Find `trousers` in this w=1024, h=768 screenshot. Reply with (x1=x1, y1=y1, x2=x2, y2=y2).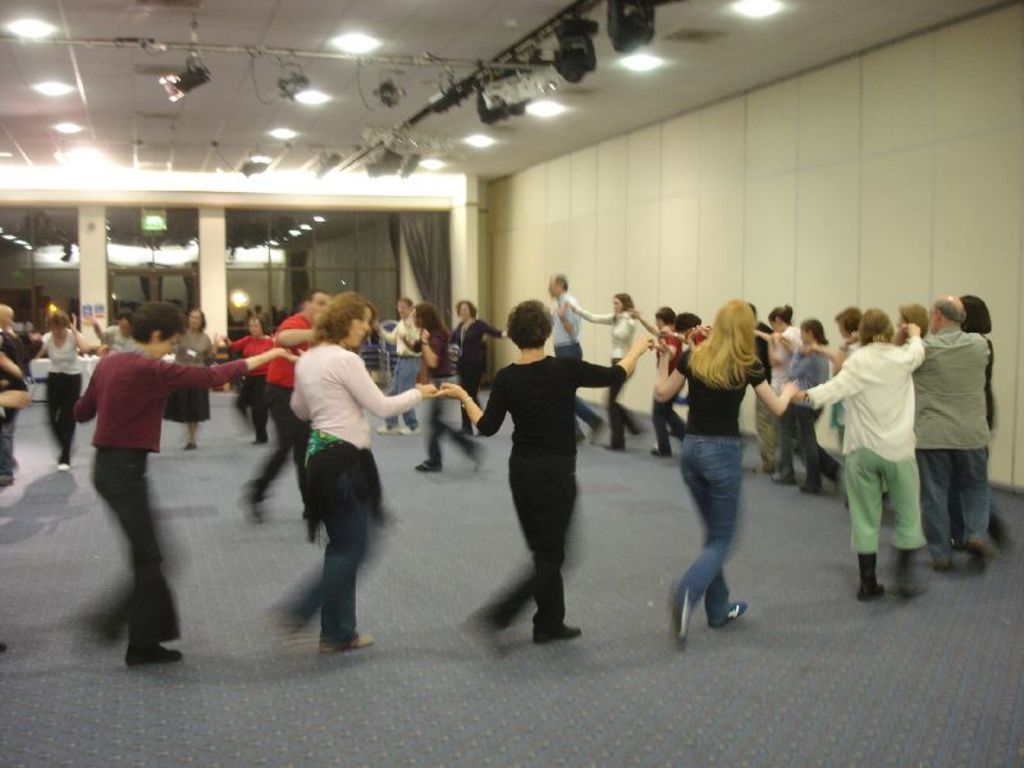
(x1=475, y1=449, x2=582, y2=622).
